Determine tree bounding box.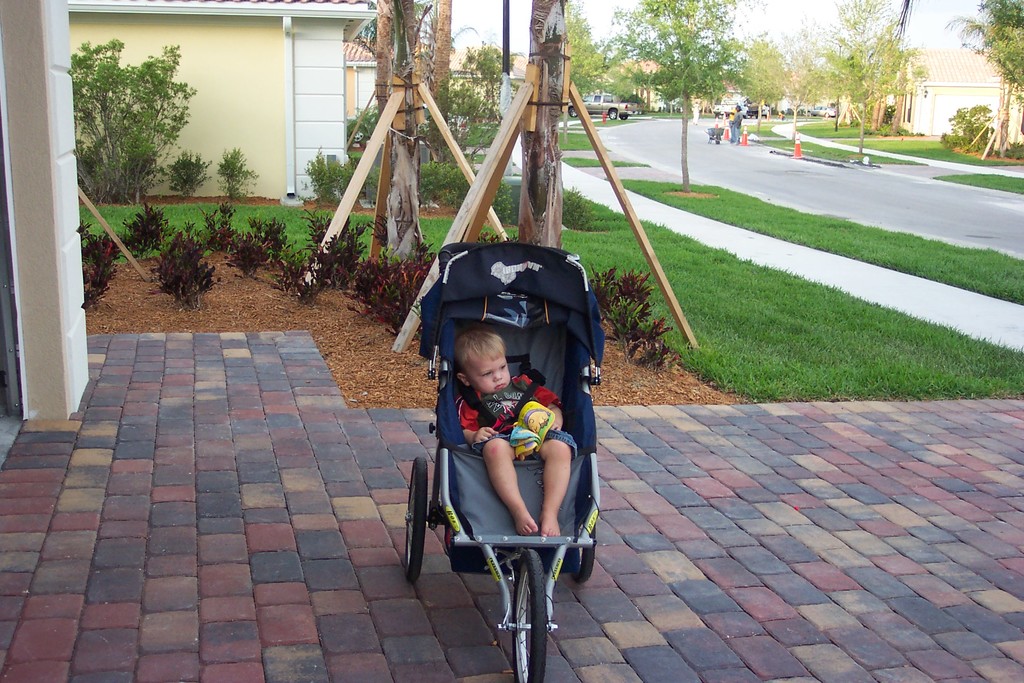
Determined: (x1=986, y1=26, x2=1023, y2=103).
